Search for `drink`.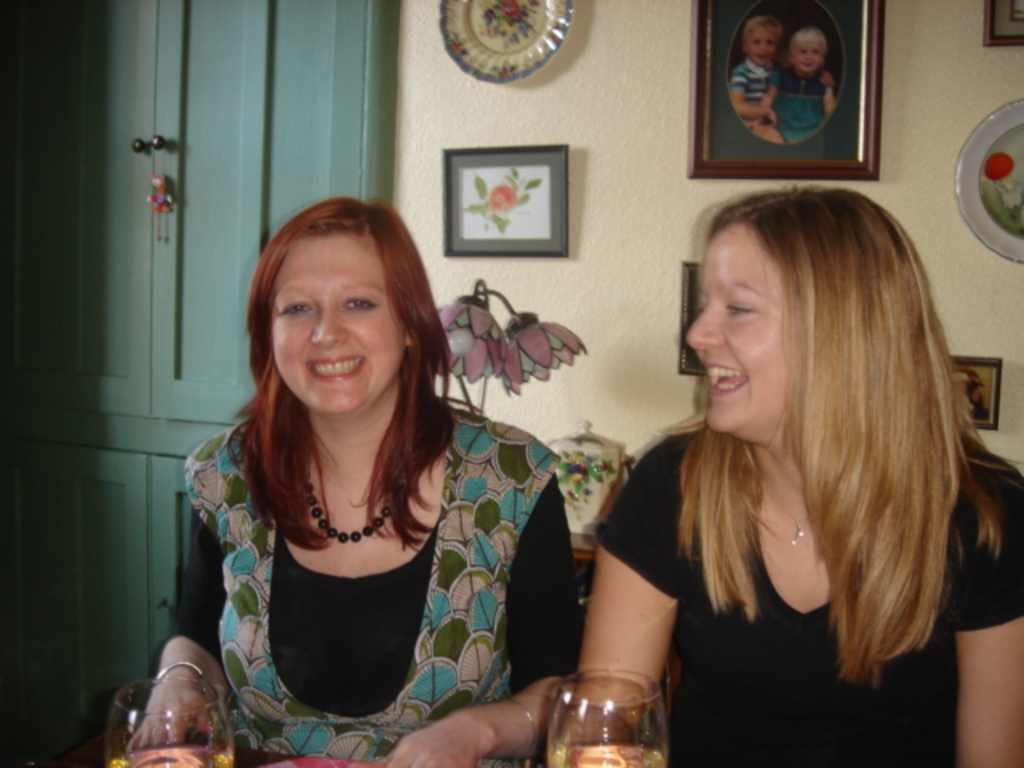
Found at box=[110, 744, 232, 766].
